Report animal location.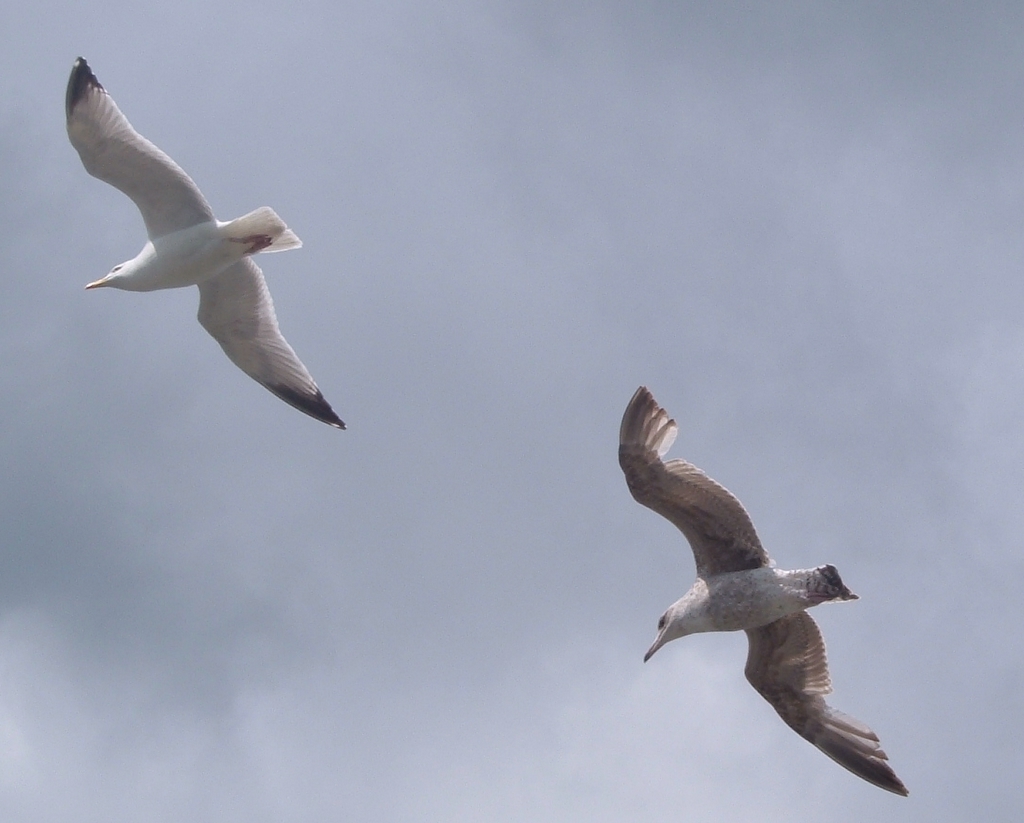
Report: locate(615, 385, 911, 798).
